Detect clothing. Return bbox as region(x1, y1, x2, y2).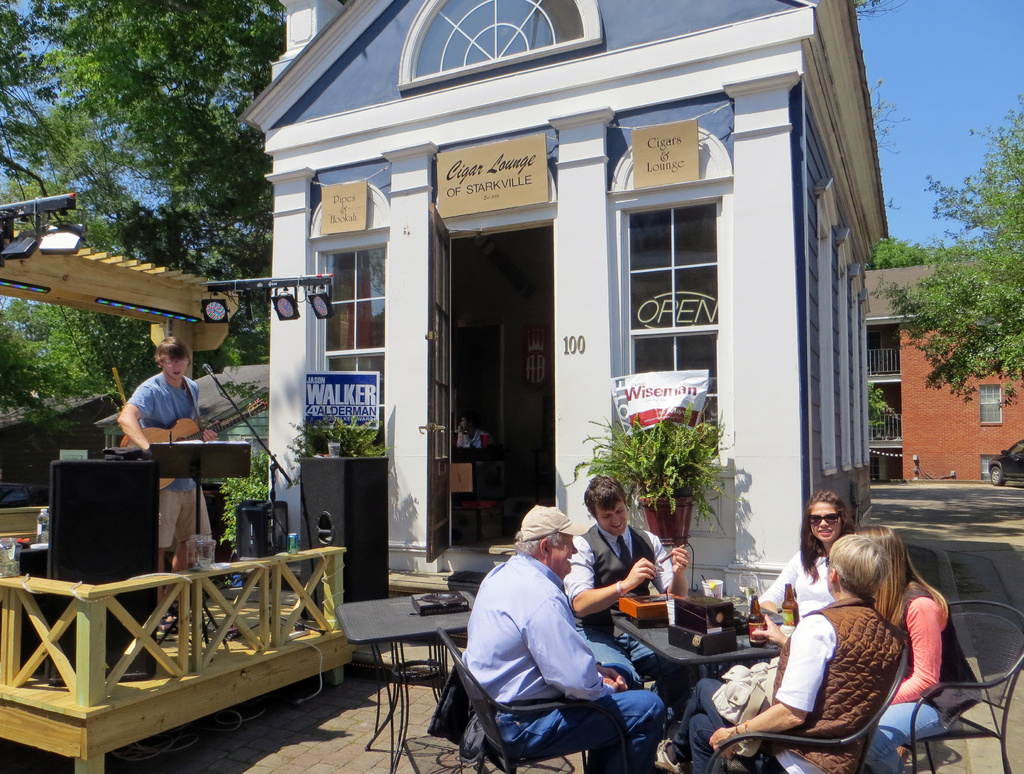
region(757, 547, 834, 623).
